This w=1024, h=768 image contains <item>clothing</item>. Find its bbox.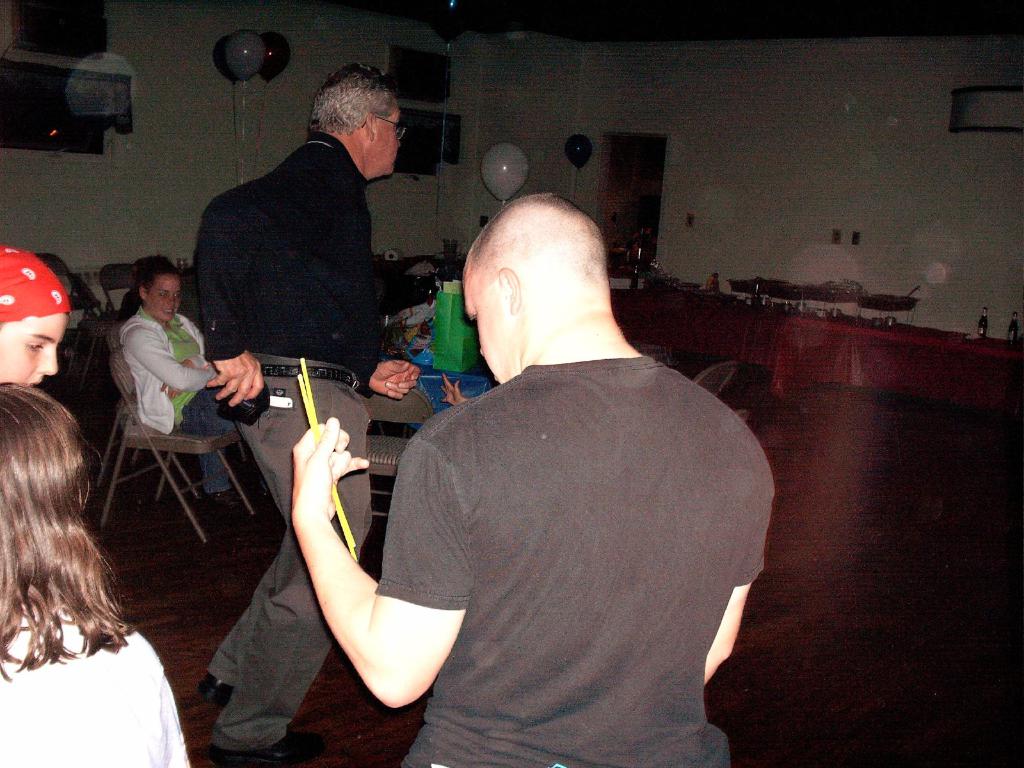
box(0, 597, 189, 767).
